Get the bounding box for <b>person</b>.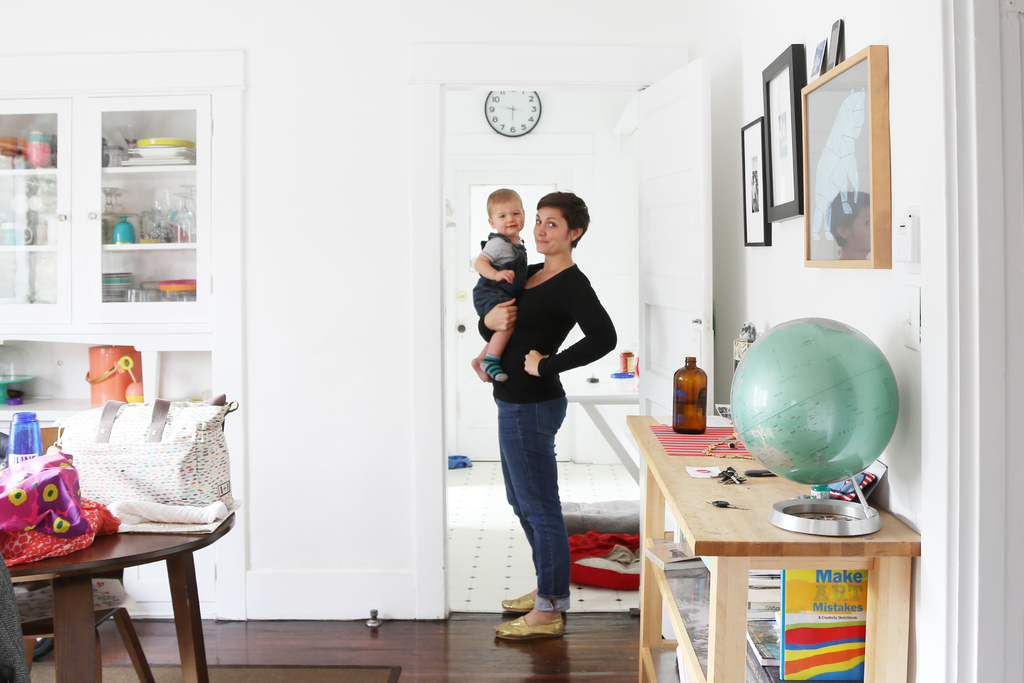
rect(463, 188, 530, 384).
